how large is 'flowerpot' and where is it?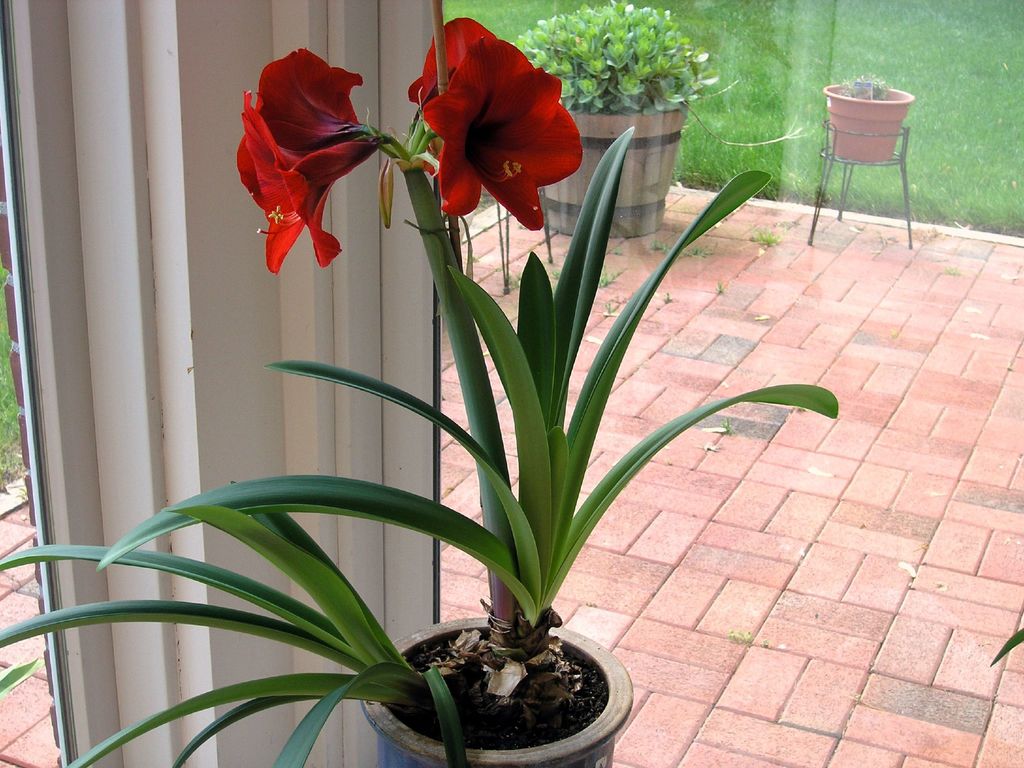
Bounding box: Rect(824, 77, 914, 161).
